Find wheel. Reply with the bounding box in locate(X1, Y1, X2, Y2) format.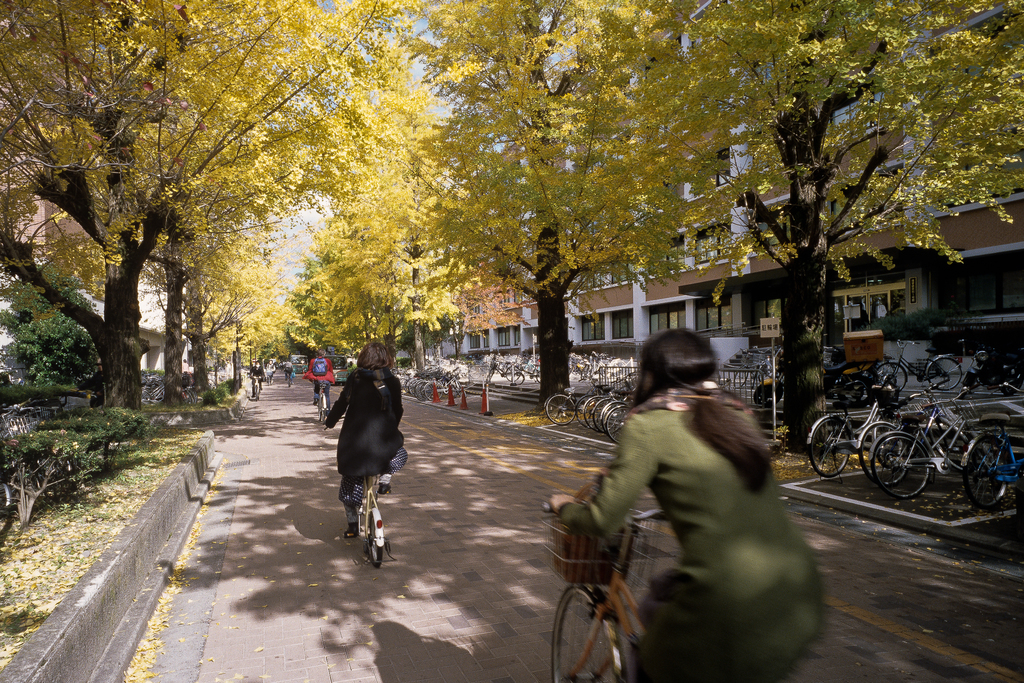
locate(579, 394, 591, 436).
